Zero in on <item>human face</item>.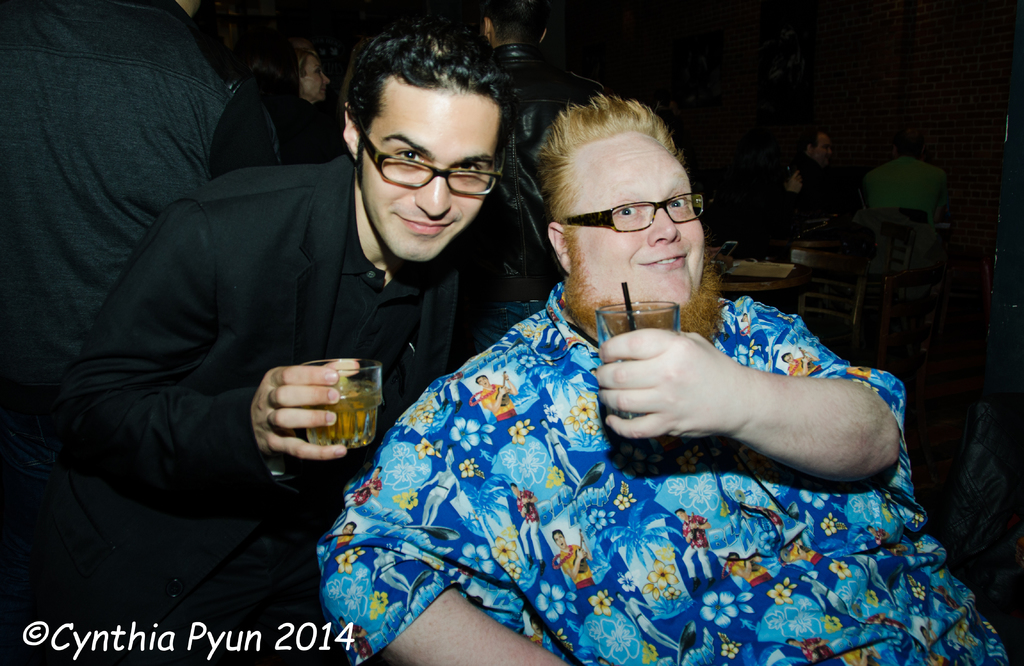
Zeroed in: bbox=[301, 47, 333, 104].
